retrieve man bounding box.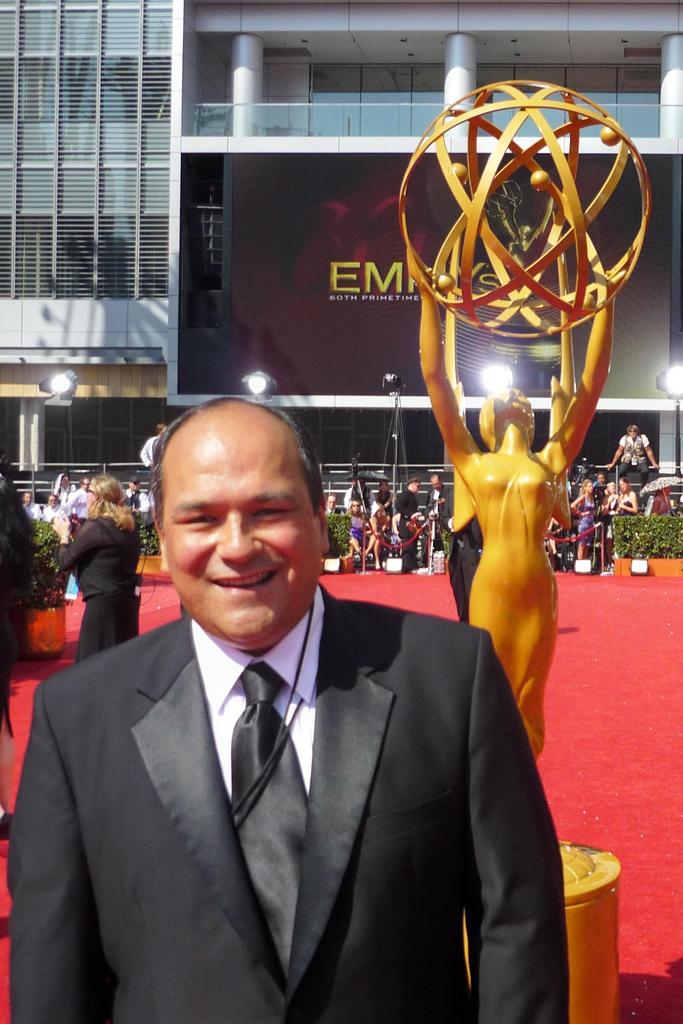
Bounding box: (440,482,487,623).
